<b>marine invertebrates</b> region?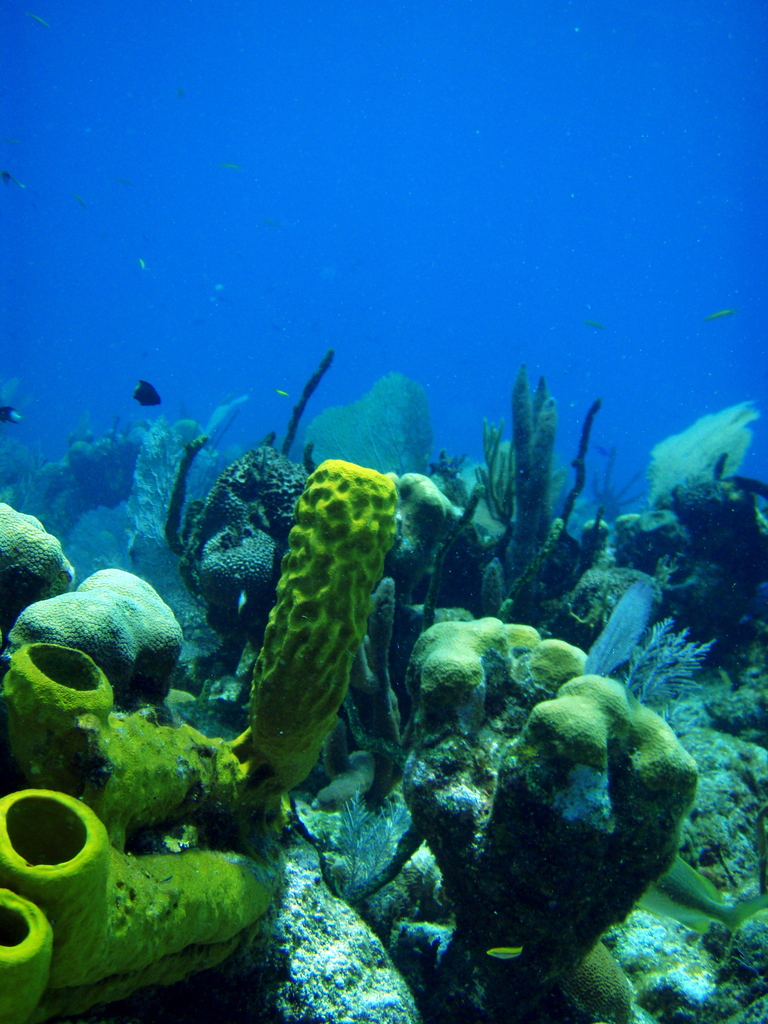
0, 774, 281, 1008
